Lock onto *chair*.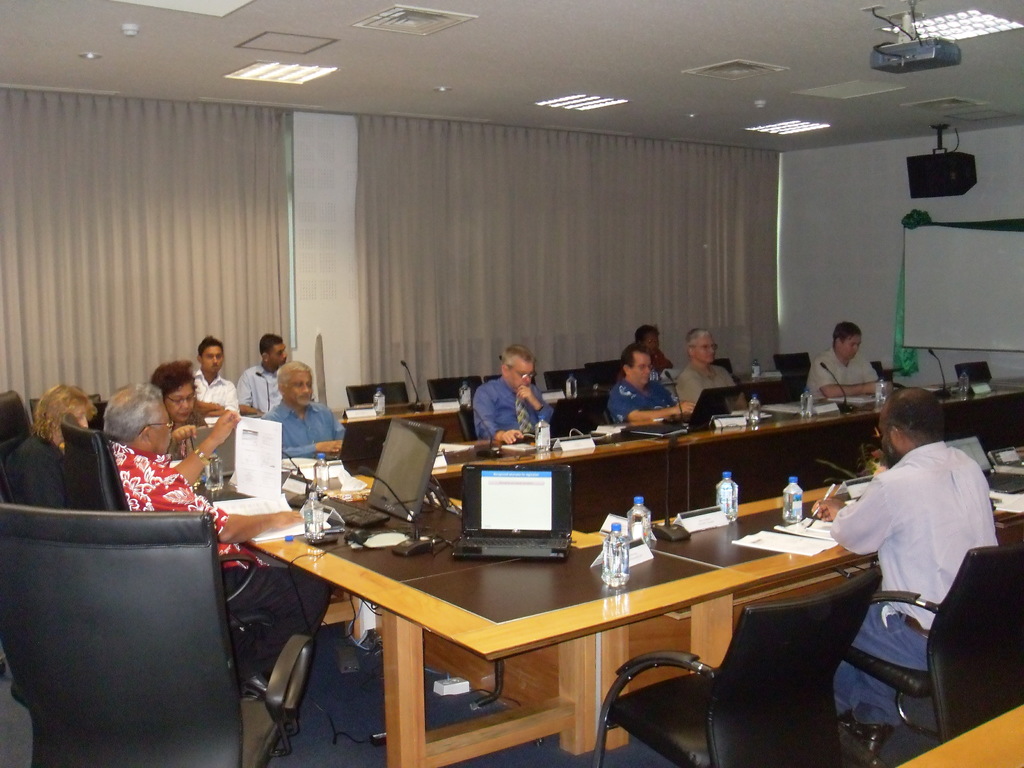
Locked: {"left": 344, "top": 387, "right": 412, "bottom": 401}.
